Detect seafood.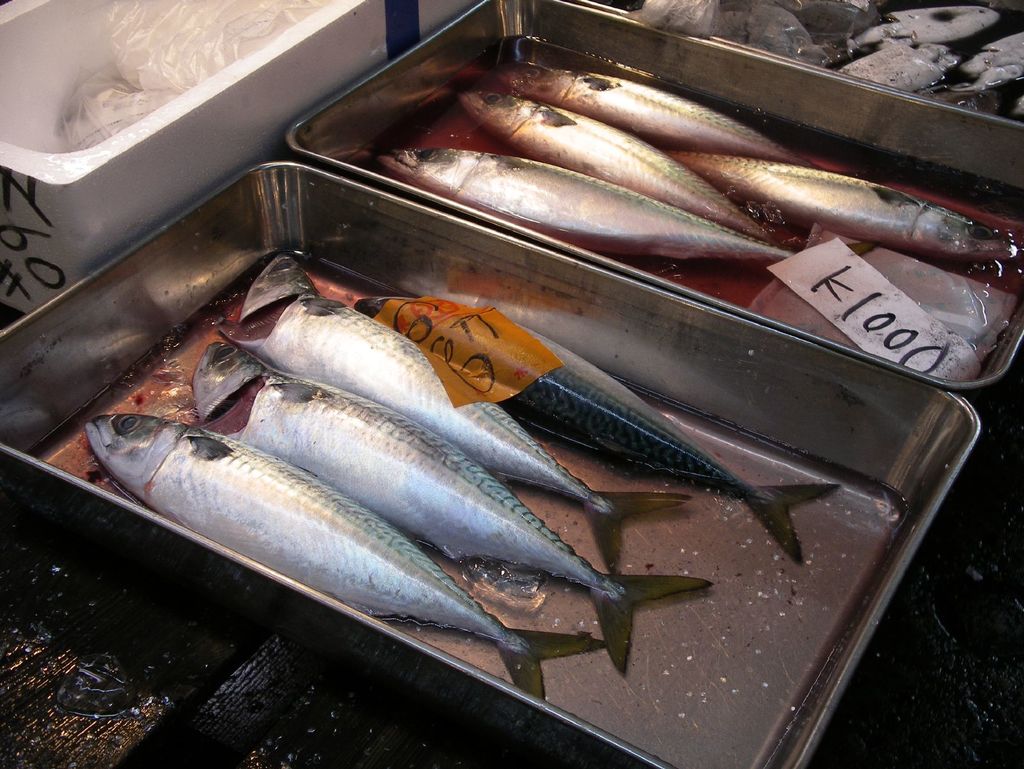
Detected at bbox(352, 299, 838, 567).
